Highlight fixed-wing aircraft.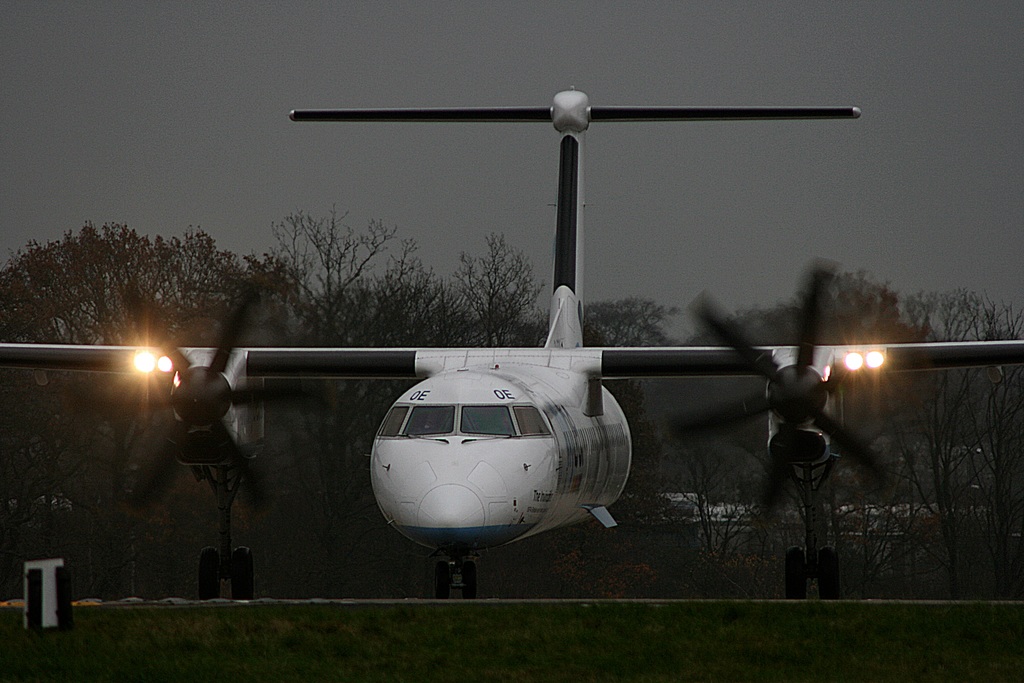
Highlighted region: BBox(0, 77, 1023, 596).
